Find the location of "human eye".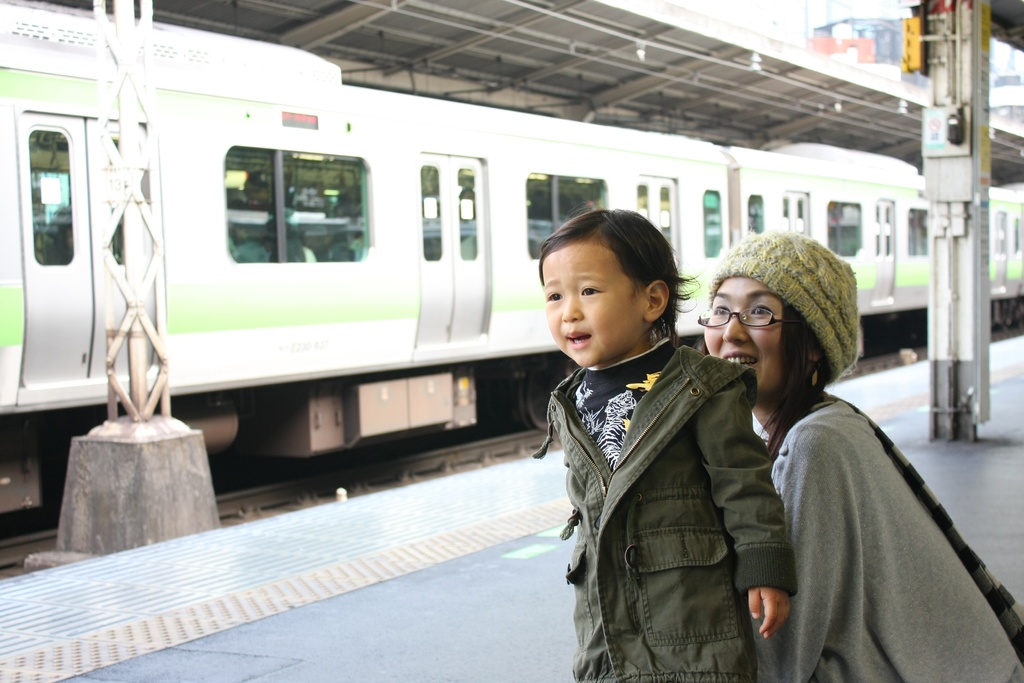
Location: <bbox>545, 284, 566, 304</bbox>.
